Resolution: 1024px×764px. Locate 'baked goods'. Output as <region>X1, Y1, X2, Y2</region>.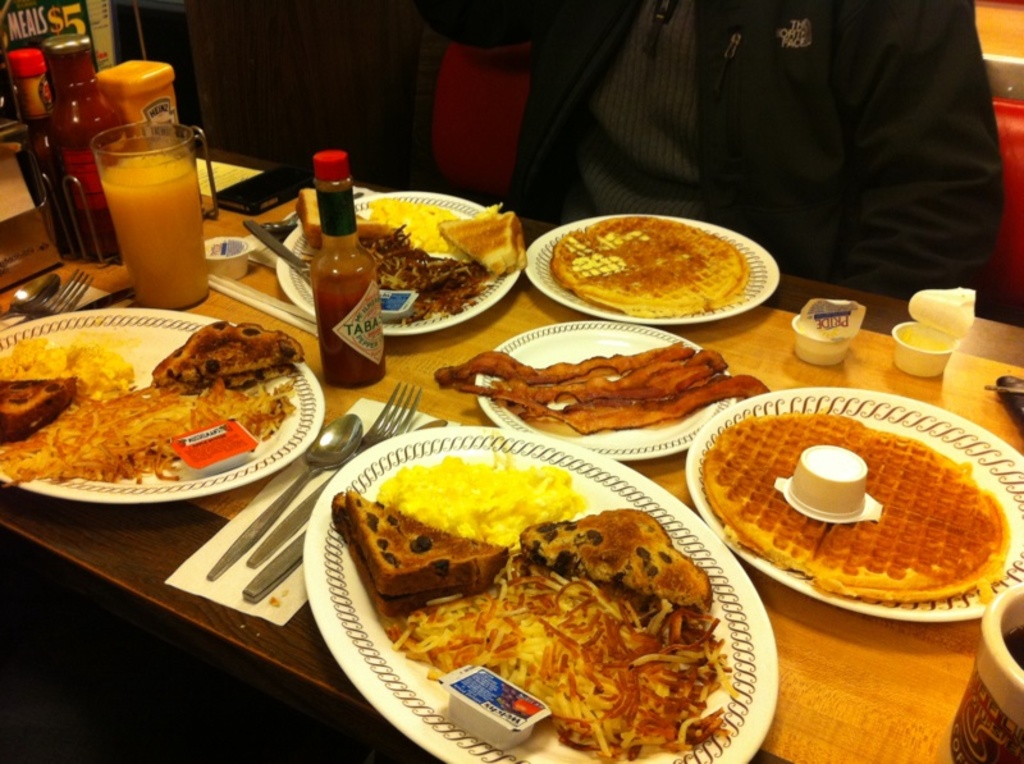
<region>703, 421, 1012, 625</region>.
